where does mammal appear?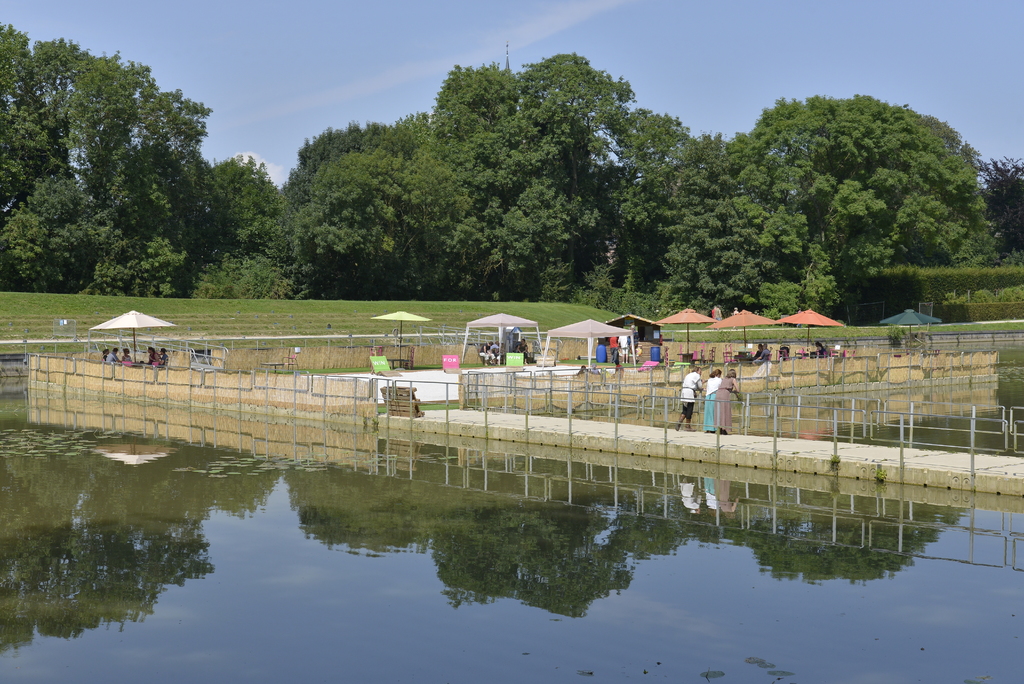
Appears at bbox(623, 334, 628, 363).
